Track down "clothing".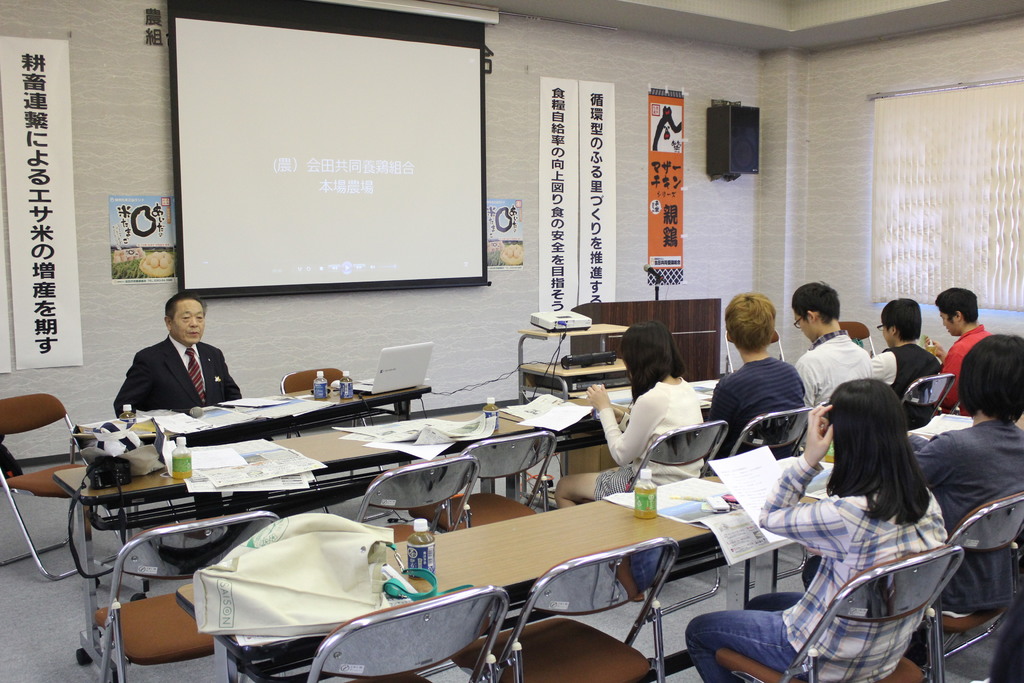
Tracked to locate(942, 323, 989, 409).
